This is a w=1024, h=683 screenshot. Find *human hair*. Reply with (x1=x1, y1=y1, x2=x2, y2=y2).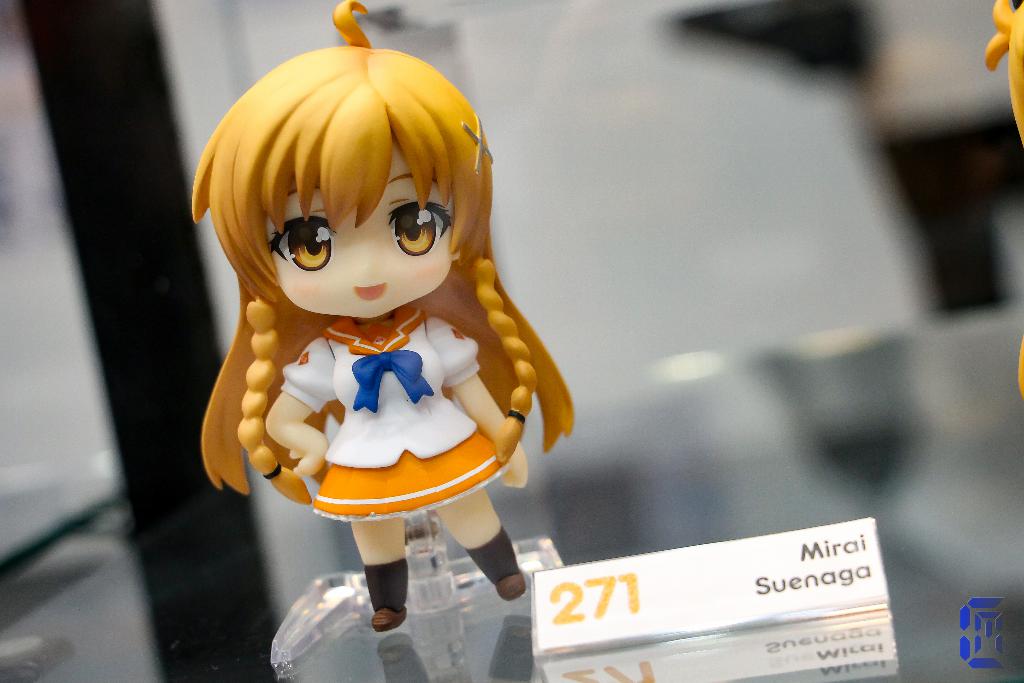
(x1=197, y1=0, x2=575, y2=457).
